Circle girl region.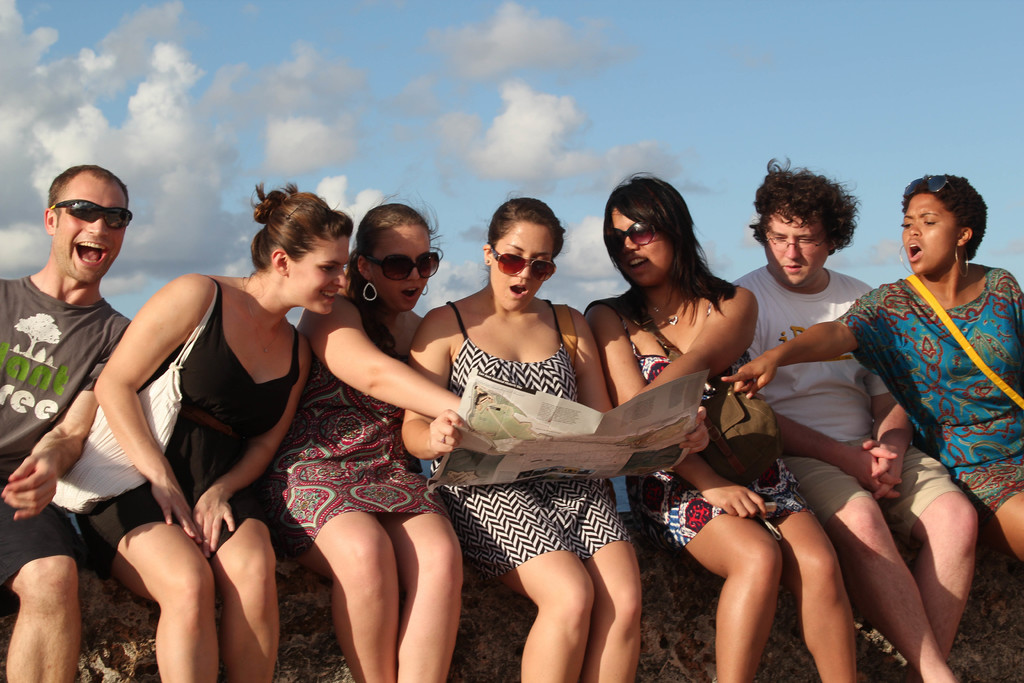
Region: locate(49, 178, 351, 682).
